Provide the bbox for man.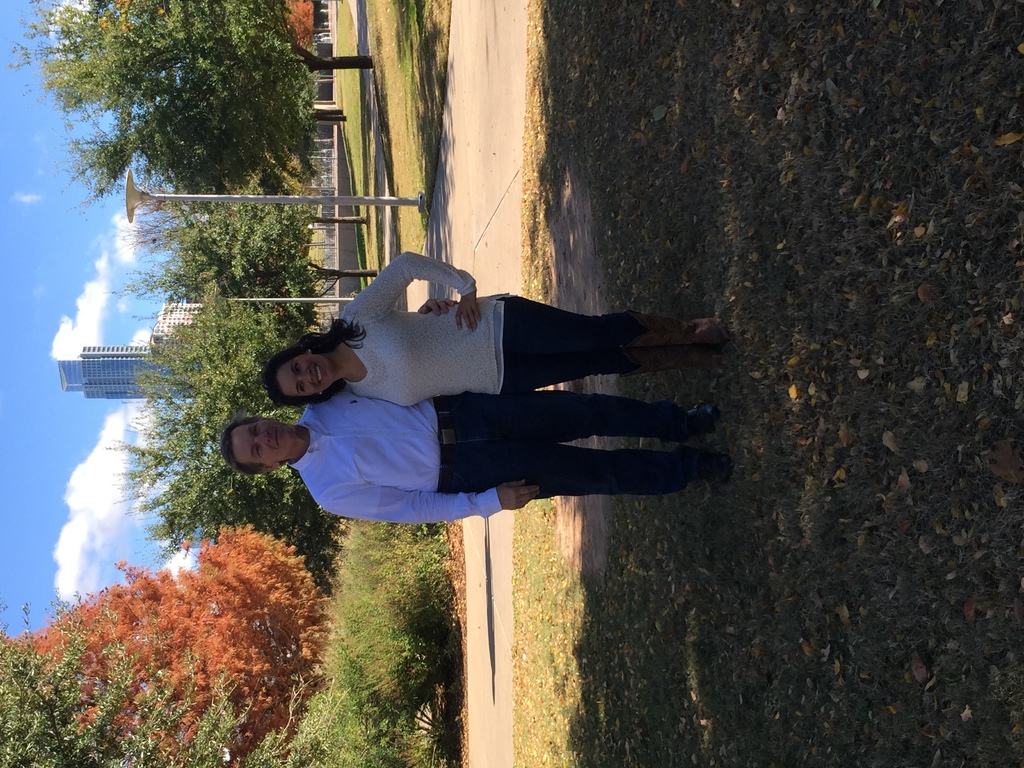
l=219, t=298, r=735, b=526.
